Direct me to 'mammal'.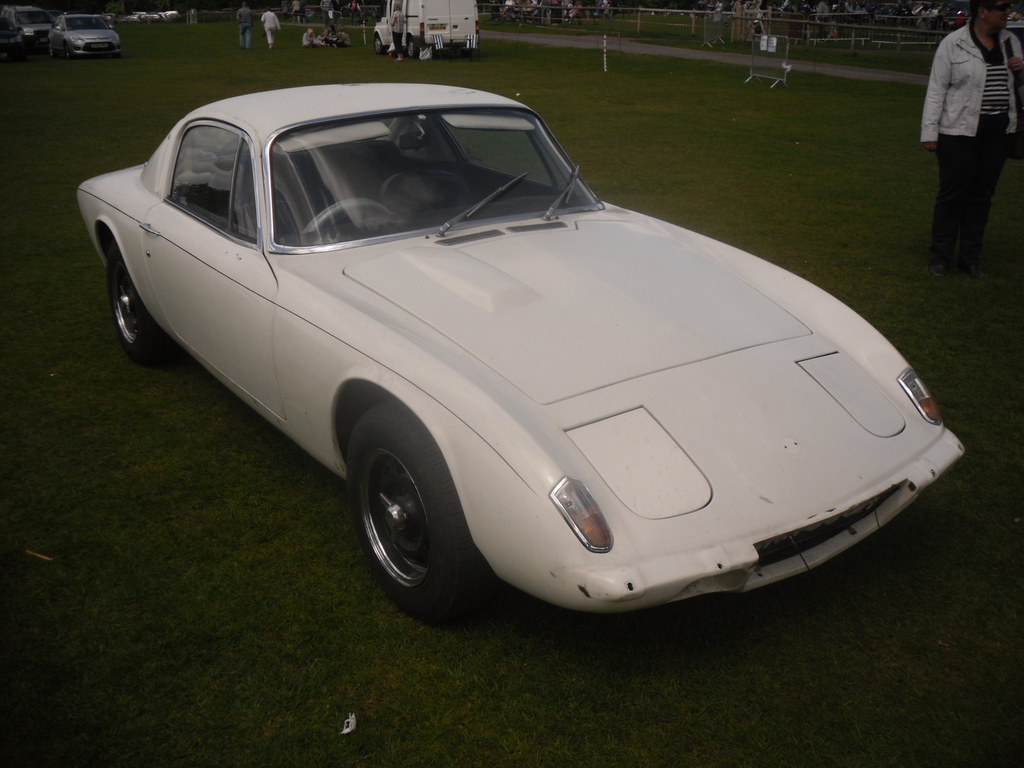
Direction: rect(926, 0, 1023, 274).
